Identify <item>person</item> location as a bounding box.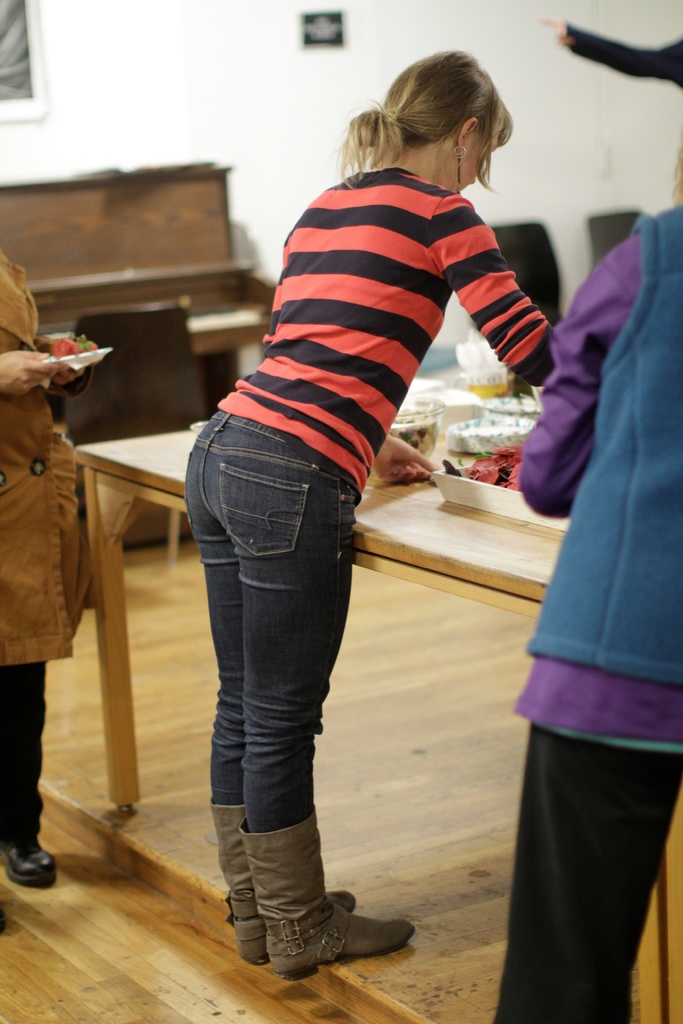
488/199/682/1023.
